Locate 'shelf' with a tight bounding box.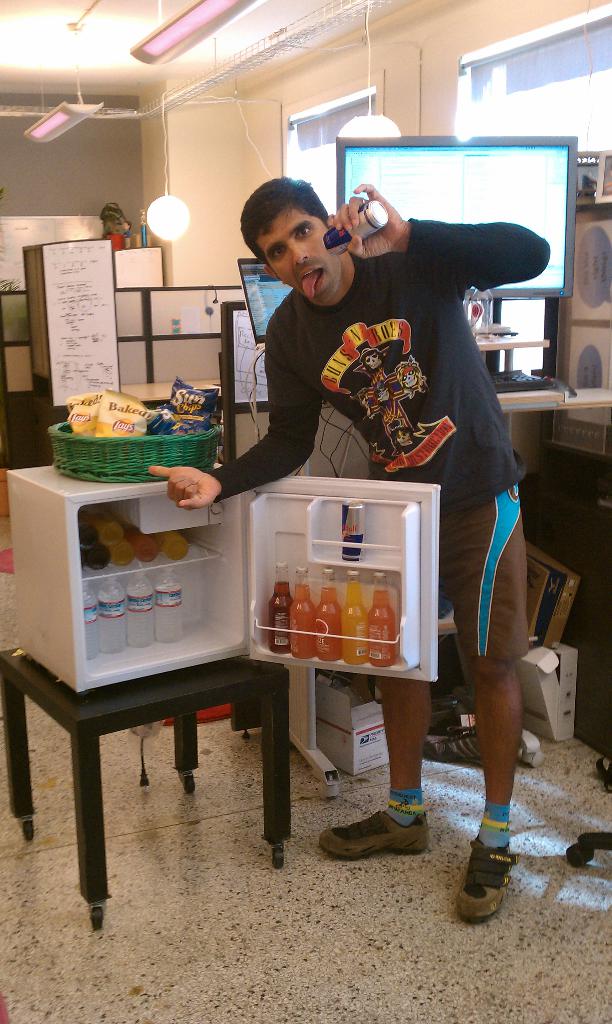
[left=247, top=566, right=408, bottom=674].
